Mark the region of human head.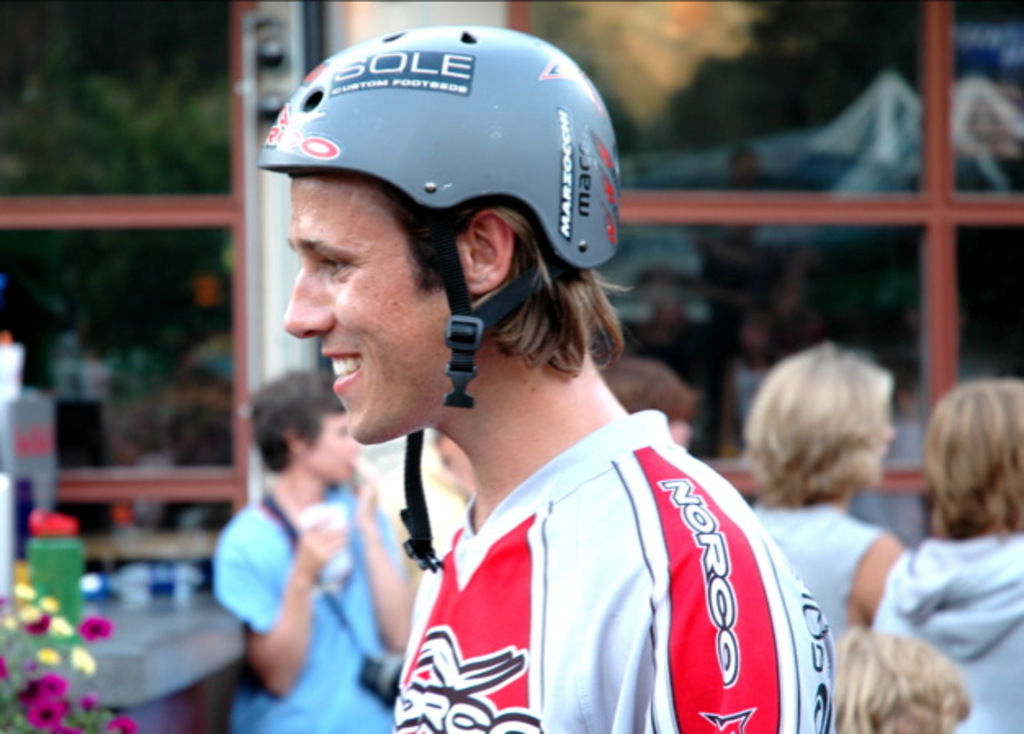
Region: region(749, 345, 896, 494).
